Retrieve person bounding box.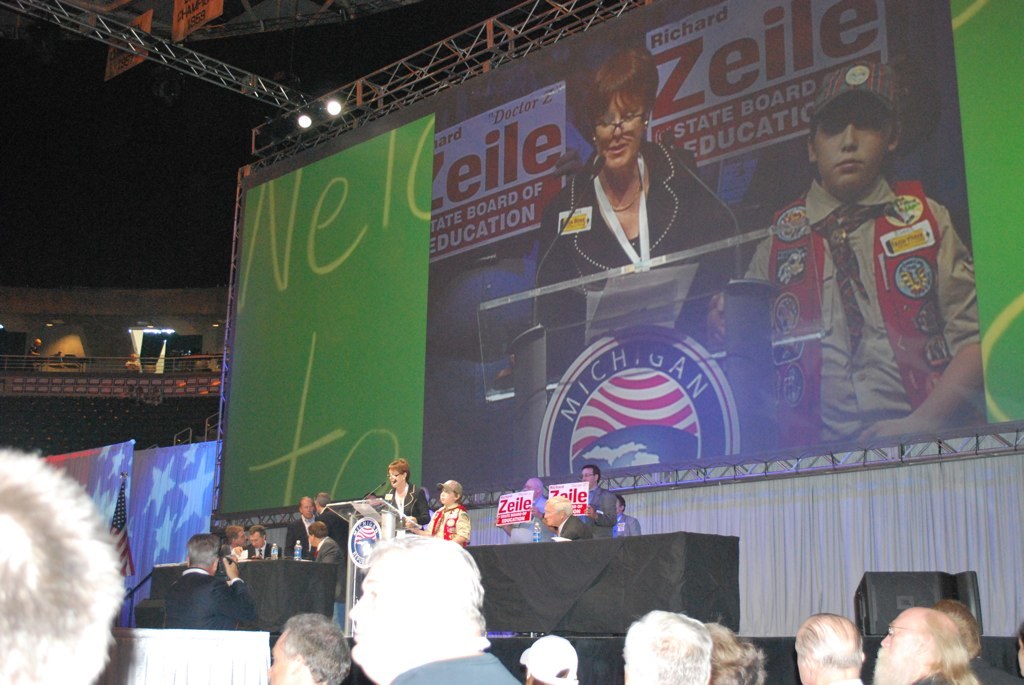
Bounding box: pyautogui.locateOnScreen(235, 524, 277, 558).
